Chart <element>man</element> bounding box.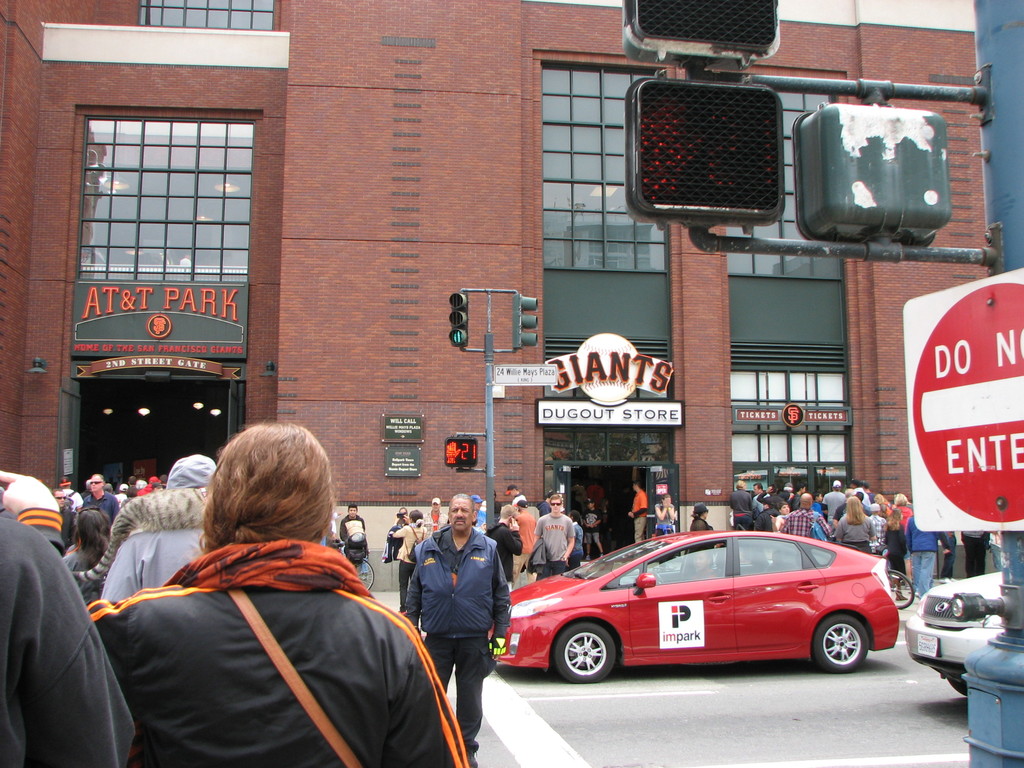
Charted: box=[632, 482, 647, 541].
